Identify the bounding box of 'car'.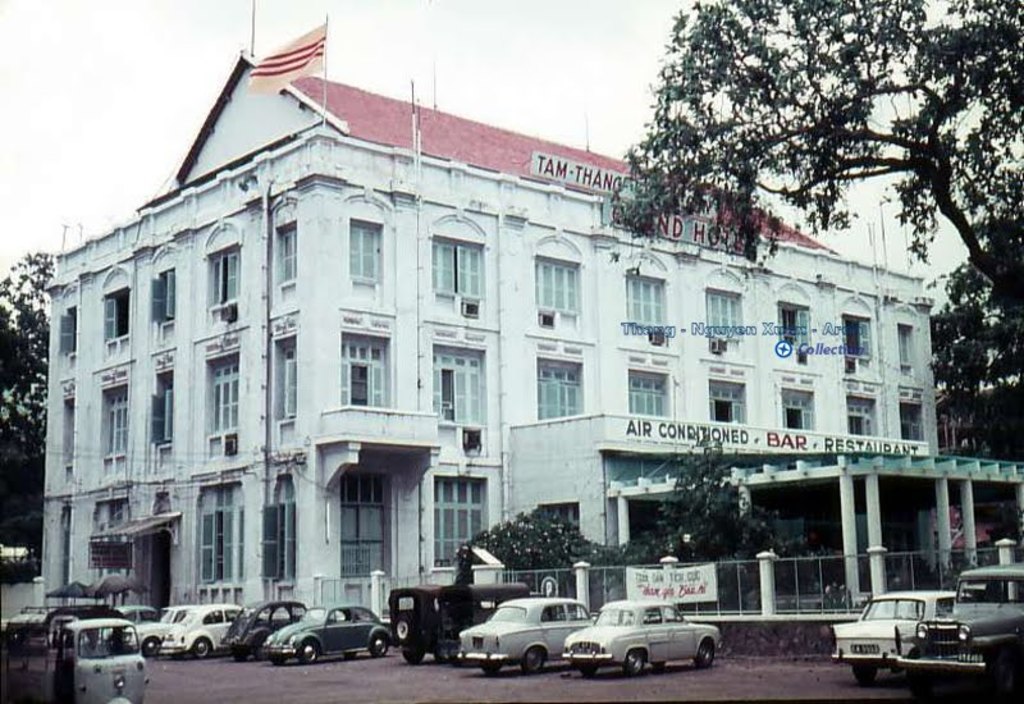
Rect(389, 586, 522, 658).
